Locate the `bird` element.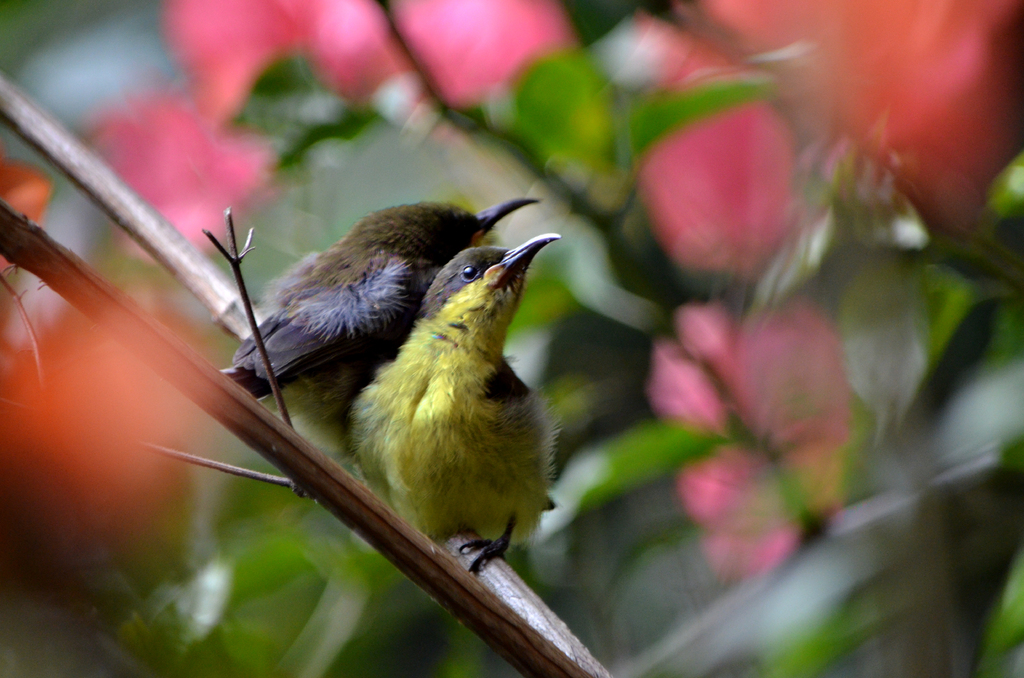
Element bbox: (346, 239, 567, 587).
